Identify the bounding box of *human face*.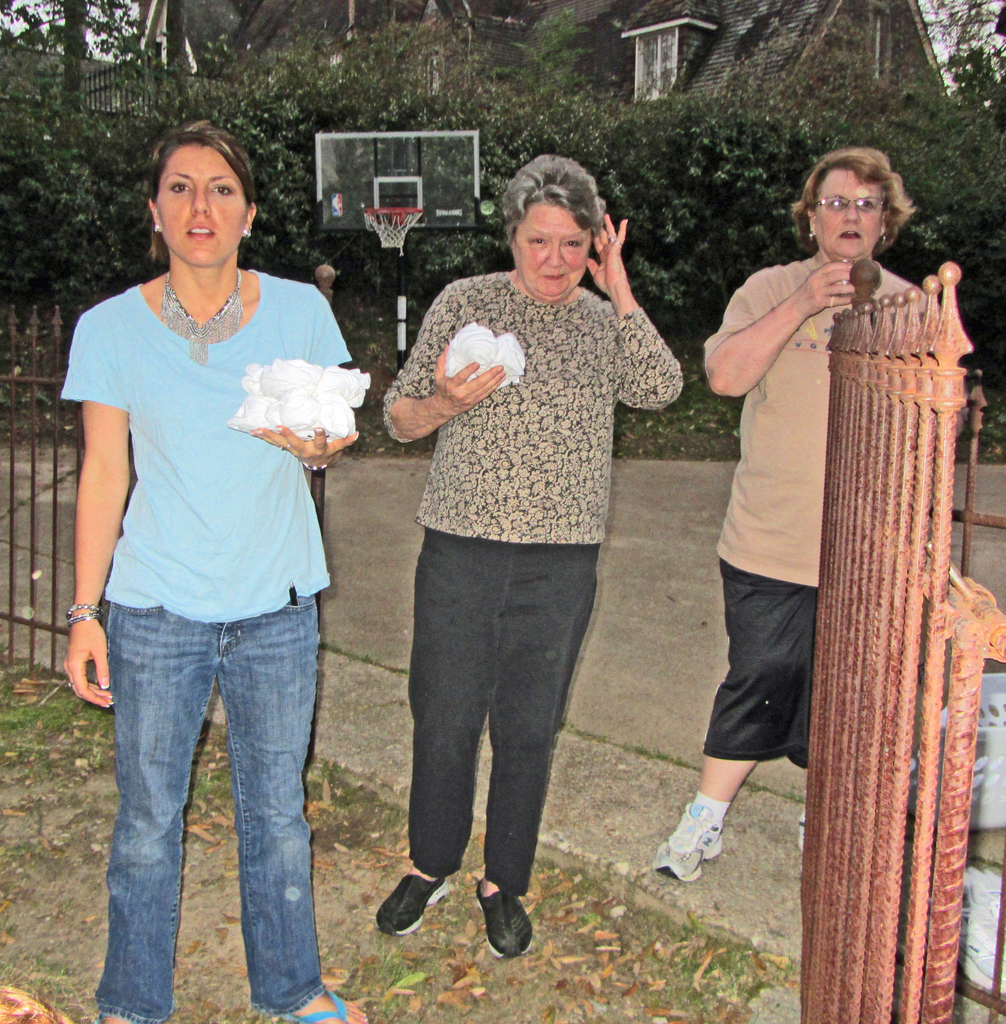
x1=508 y1=202 x2=590 y2=307.
